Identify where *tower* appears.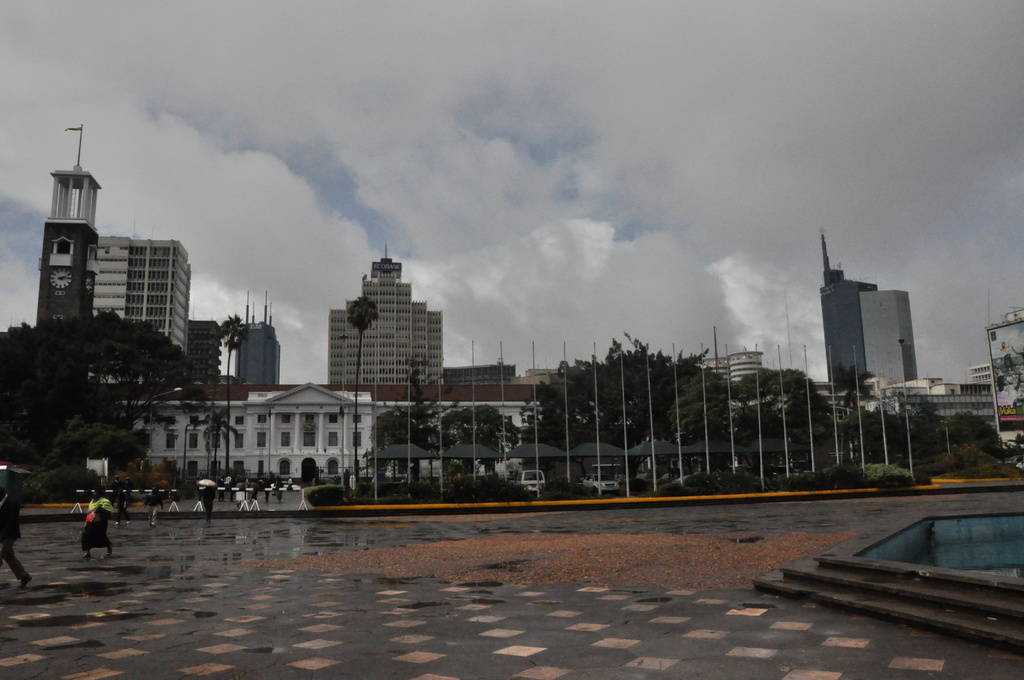
Appears at (left=328, top=239, right=444, bottom=385).
